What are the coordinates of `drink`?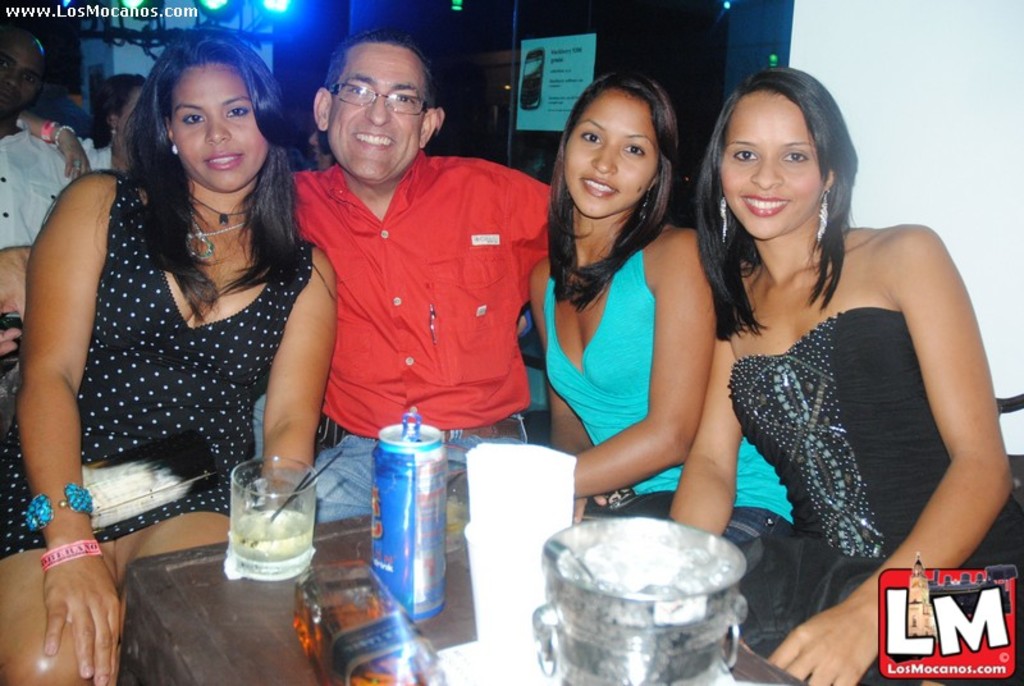
box(233, 512, 310, 562).
